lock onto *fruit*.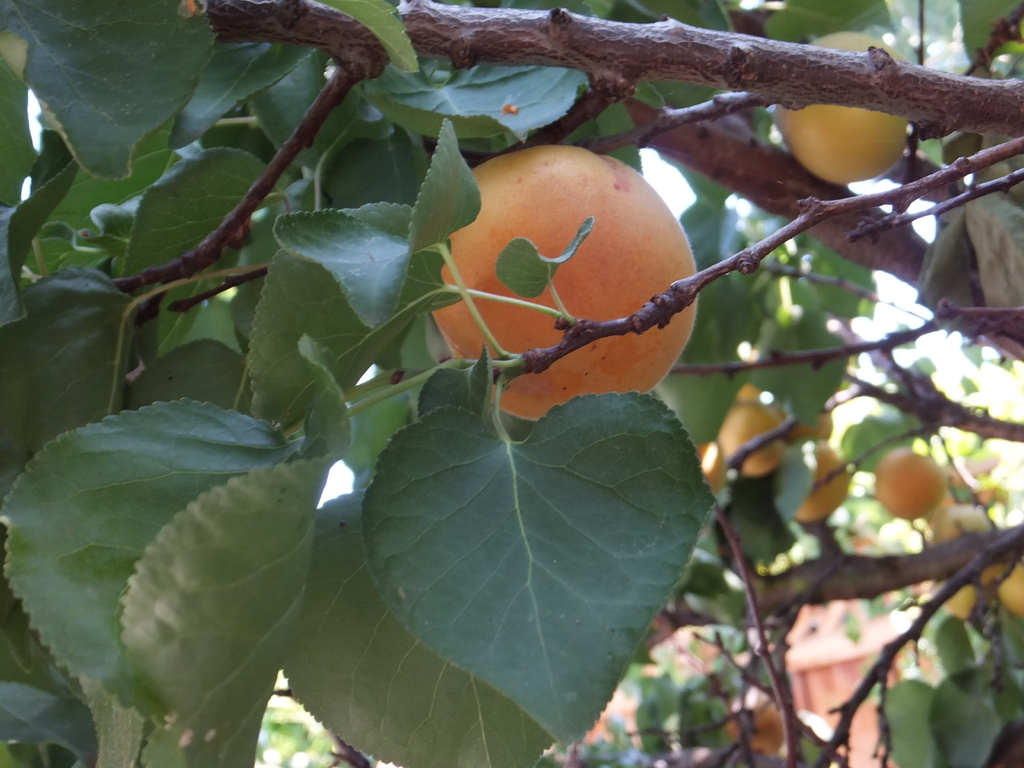
Locked: left=792, top=436, right=833, bottom=536.
